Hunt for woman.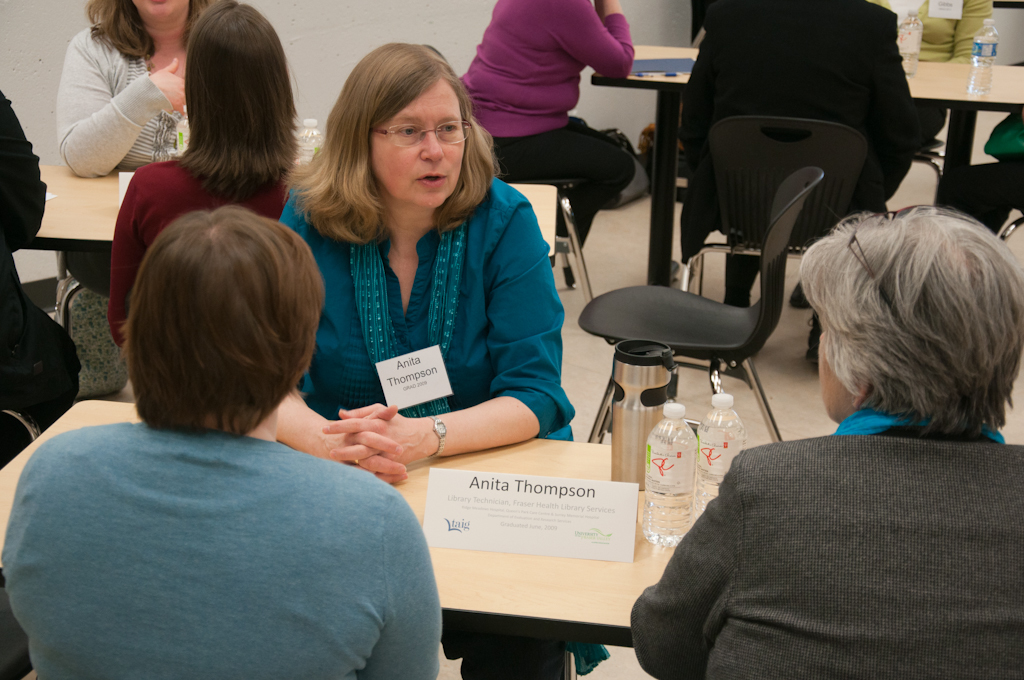
Hunted down at 246, 43, 616, 679.
